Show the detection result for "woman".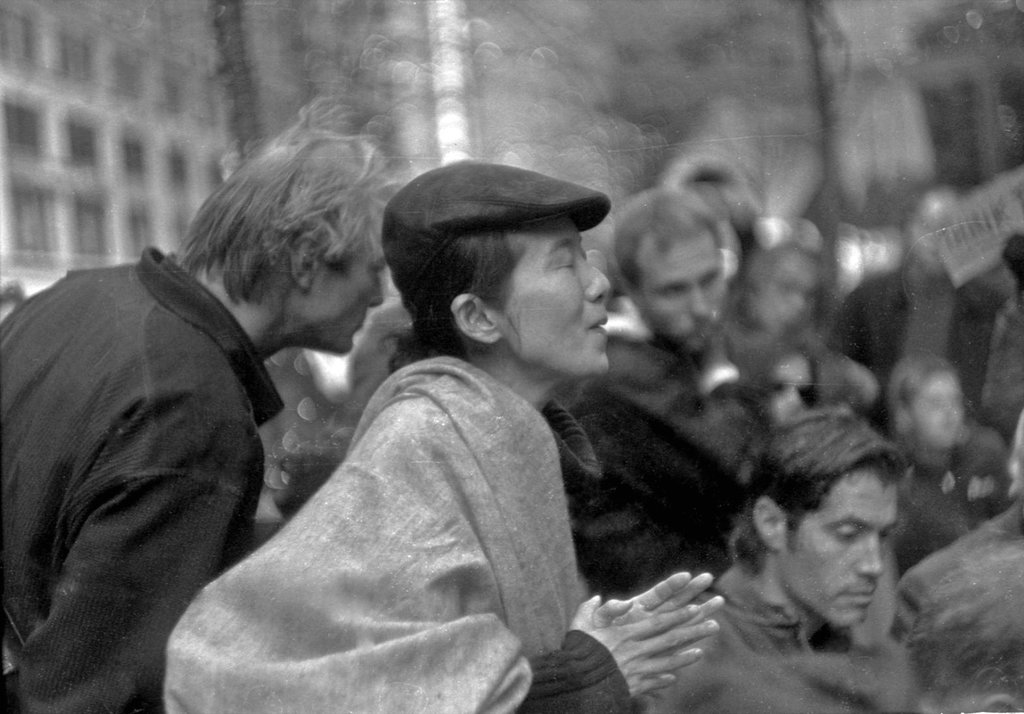
(x1=100, y1=149, x2=735, y2=713).
